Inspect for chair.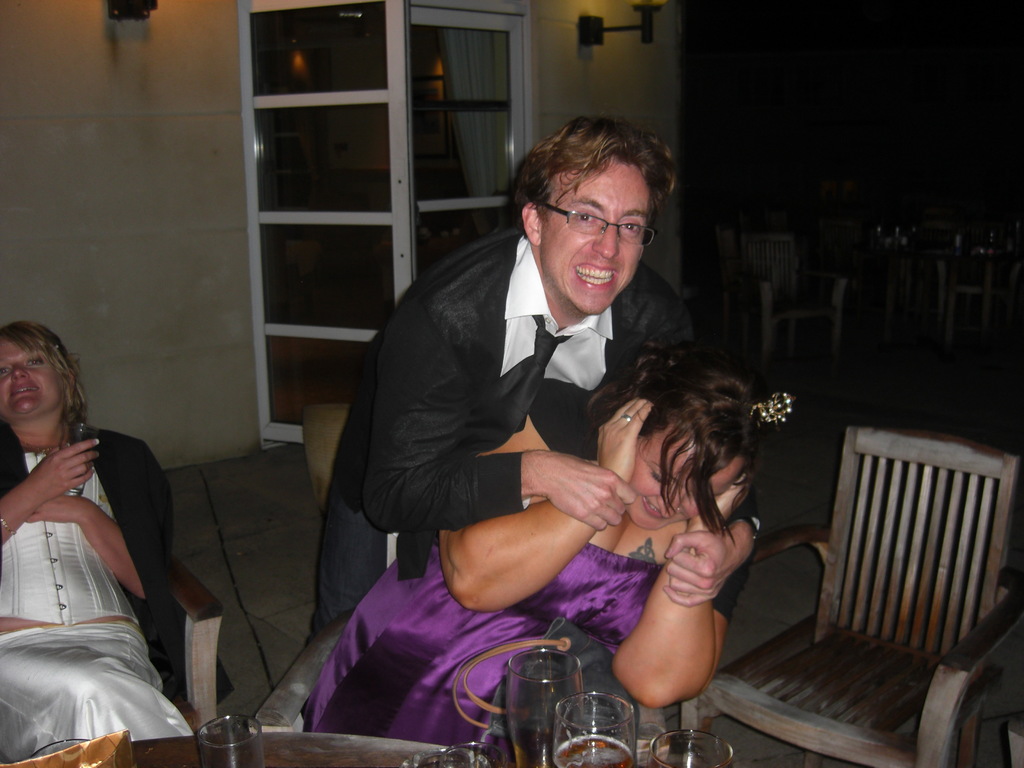
Inspection: l=248, t=524, r=669, b=767.
